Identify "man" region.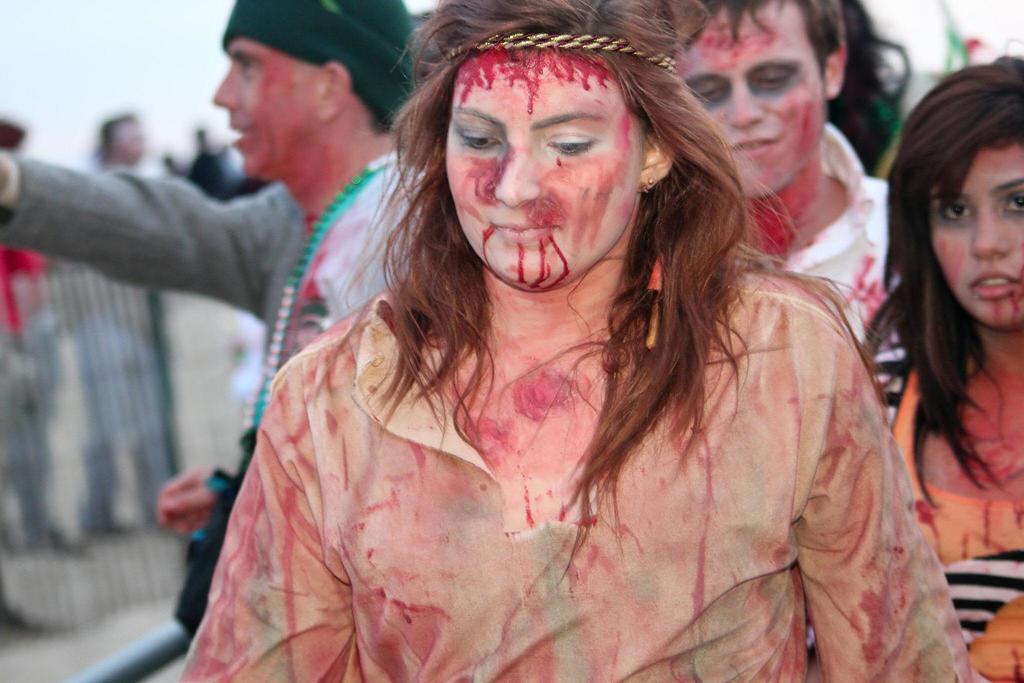
Region: 163 12 419 414.
